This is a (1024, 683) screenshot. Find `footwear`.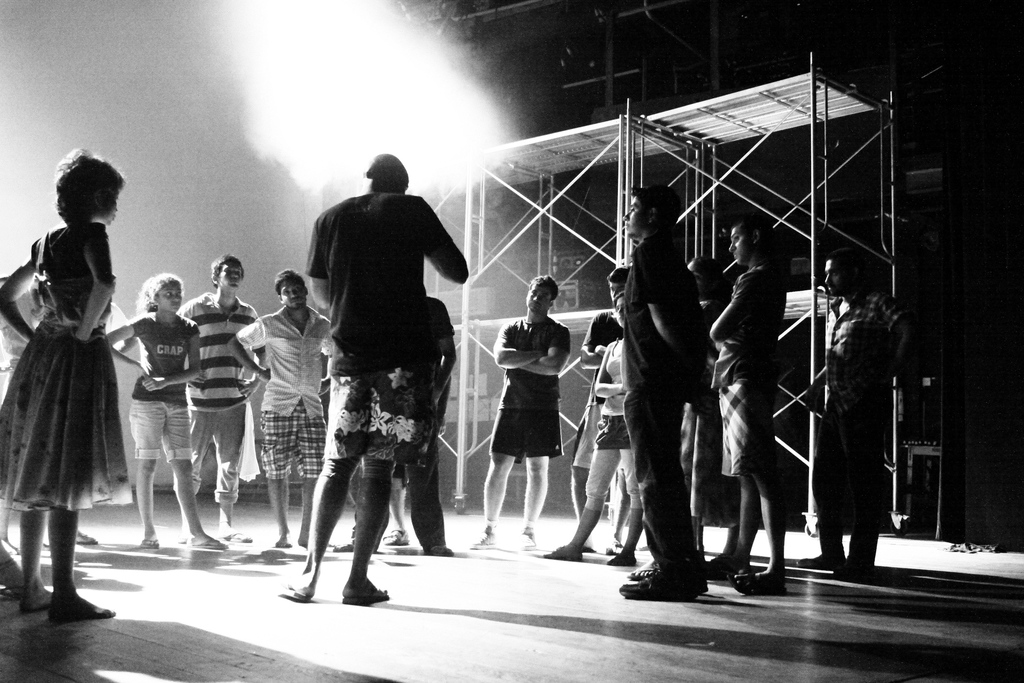
Bounding box: box(727, 572, 792, 593).
